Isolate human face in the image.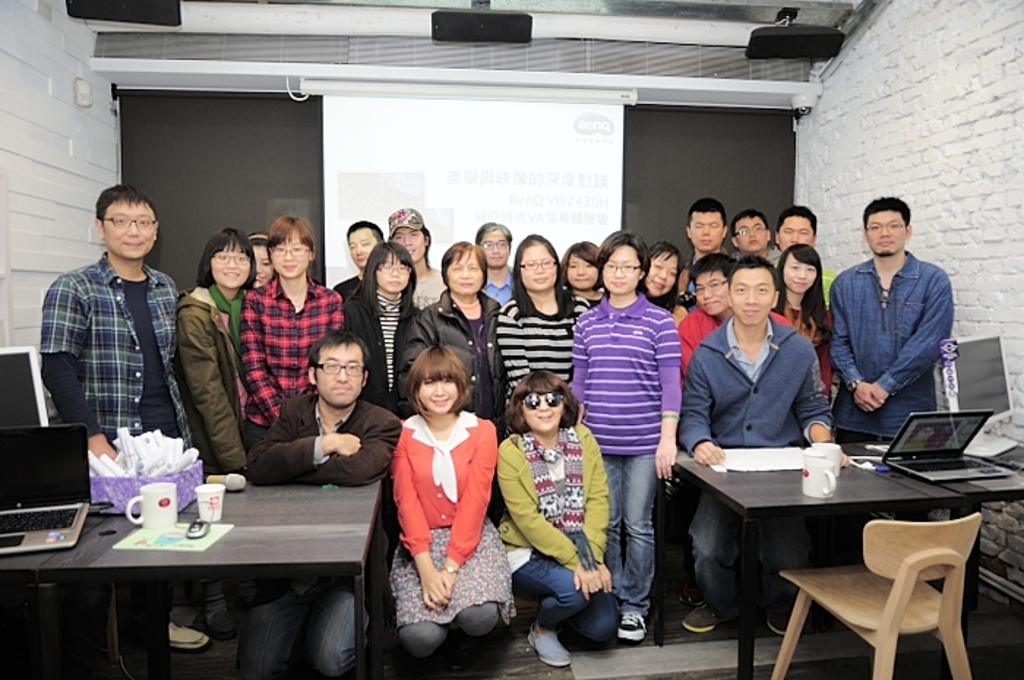
Isolated region: x1=603 y1=241 x2=639 y2=297.
